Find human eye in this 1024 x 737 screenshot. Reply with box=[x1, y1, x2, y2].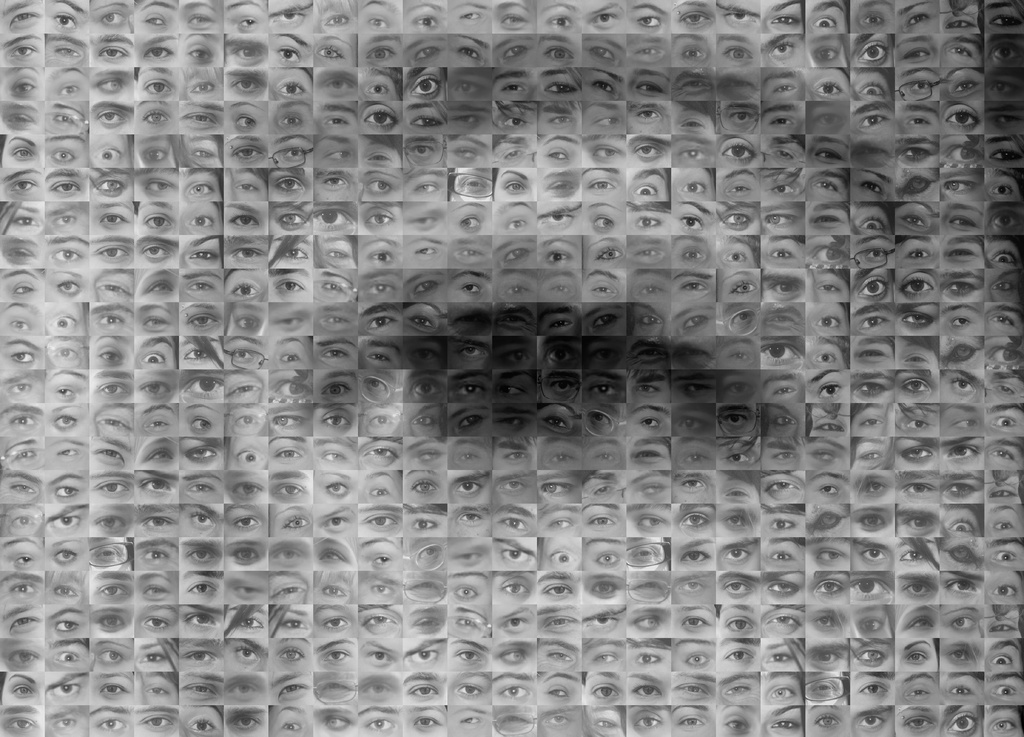
box=[96, 549, 118, 560].
